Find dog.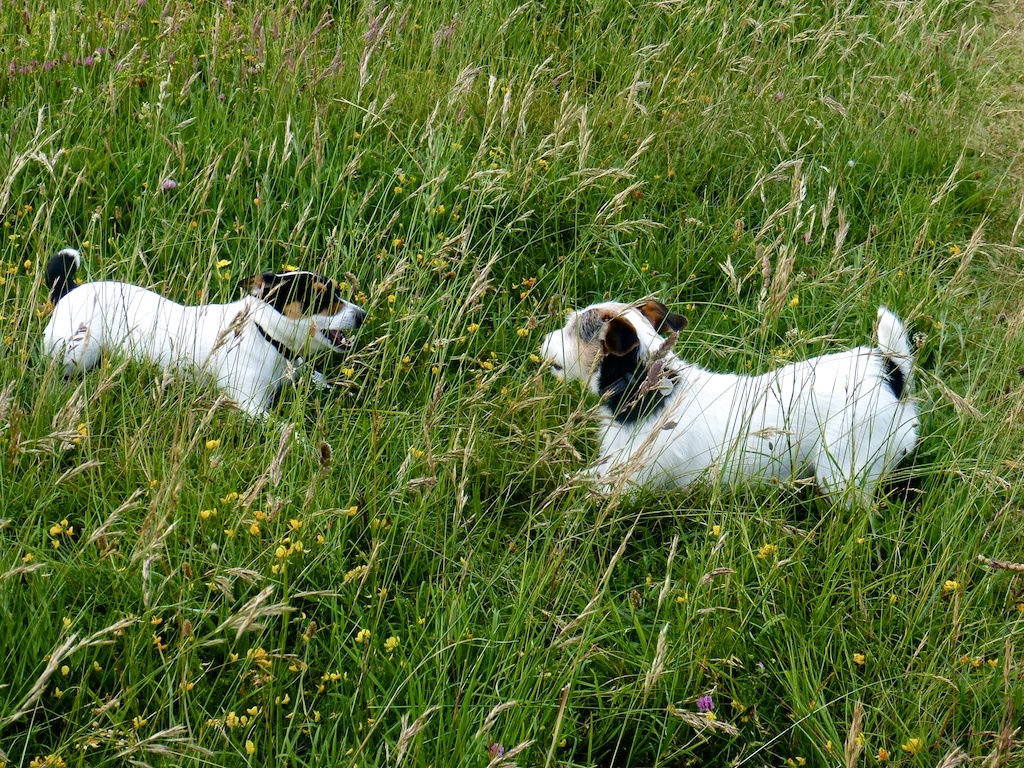
{"left": 41, "top": 247, "right": 363, "bottom": 418}.
